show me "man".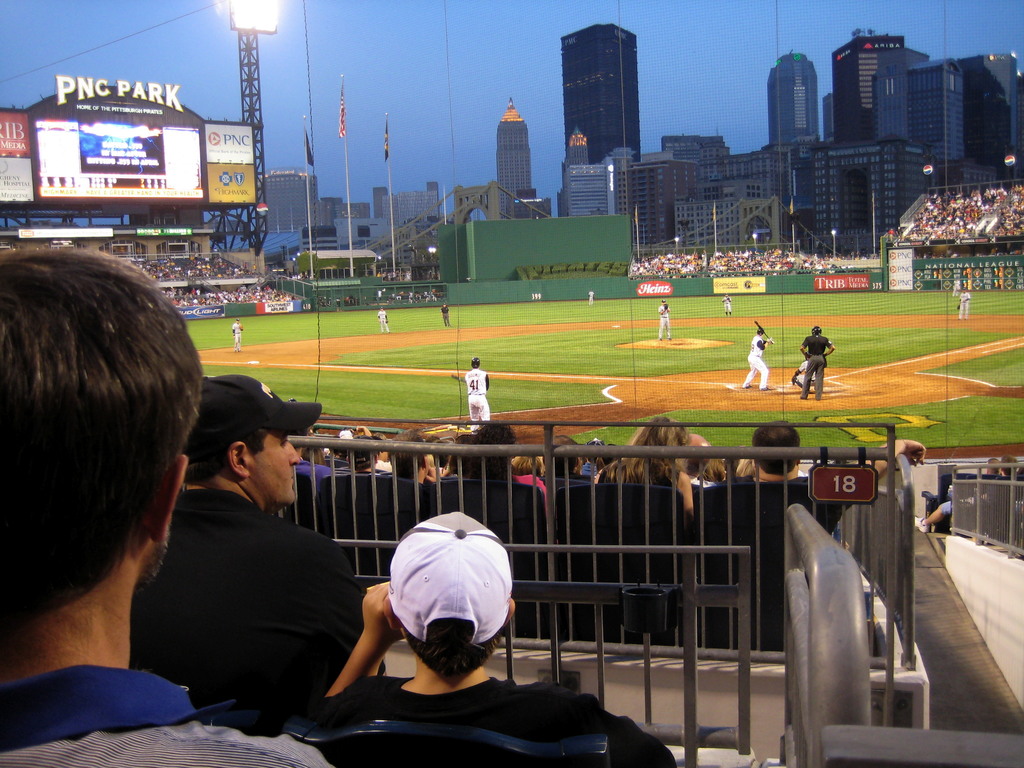
"man" is here: 797 324 832 396.
